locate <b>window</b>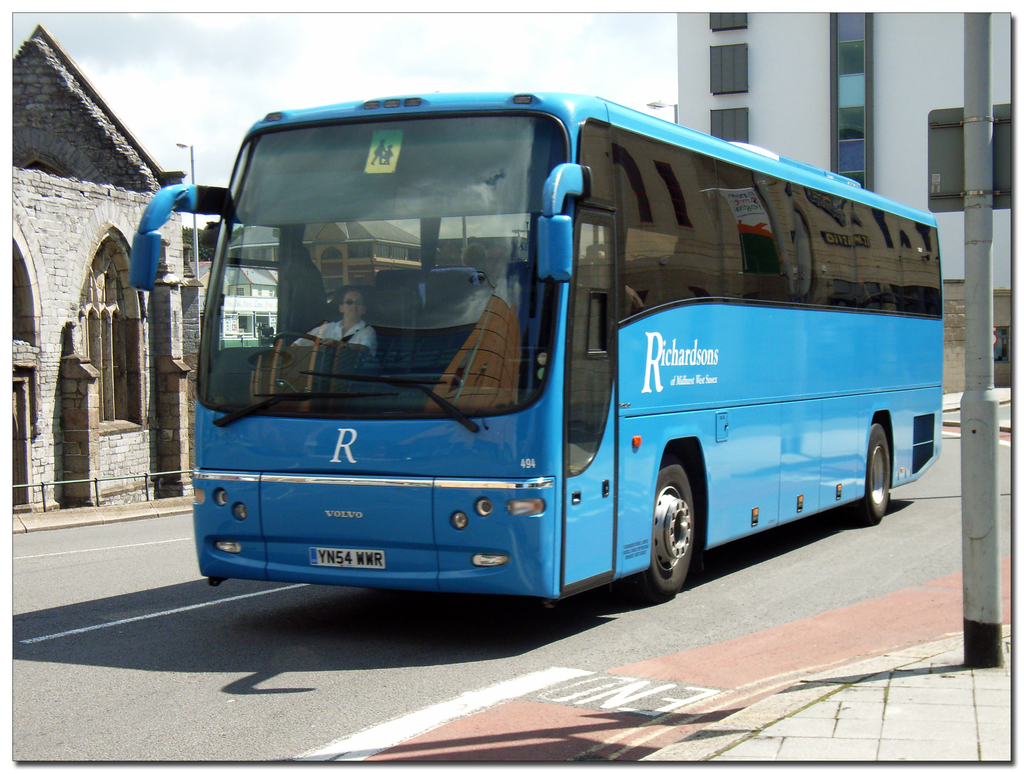
BBox(621, 143, 720, 315)
